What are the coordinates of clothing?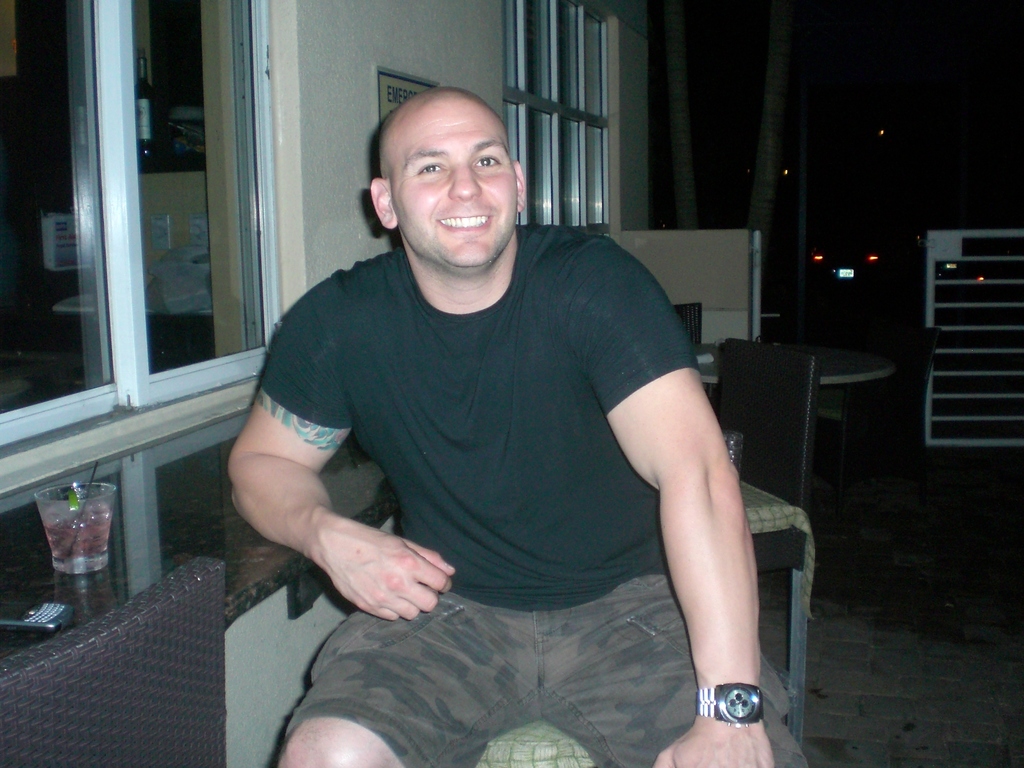
<region>238, 70, 794, 765</region>.
